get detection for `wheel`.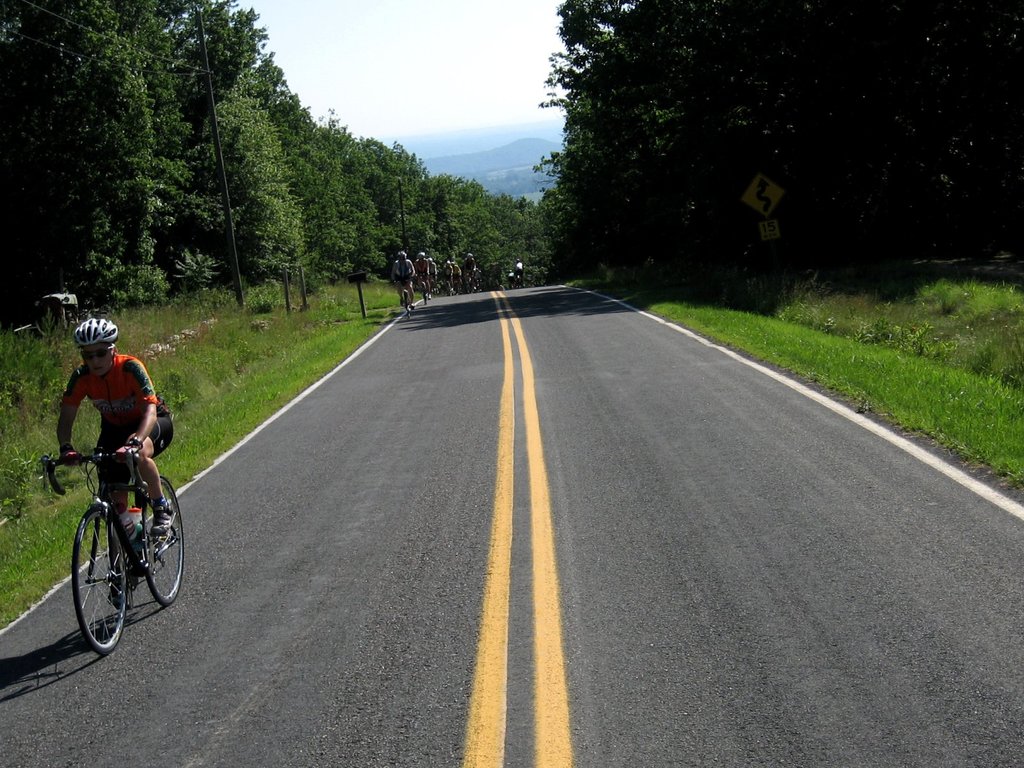
Detection: {"x1": 139, "y1": 471, "x2": 184, "y2": 609}.
